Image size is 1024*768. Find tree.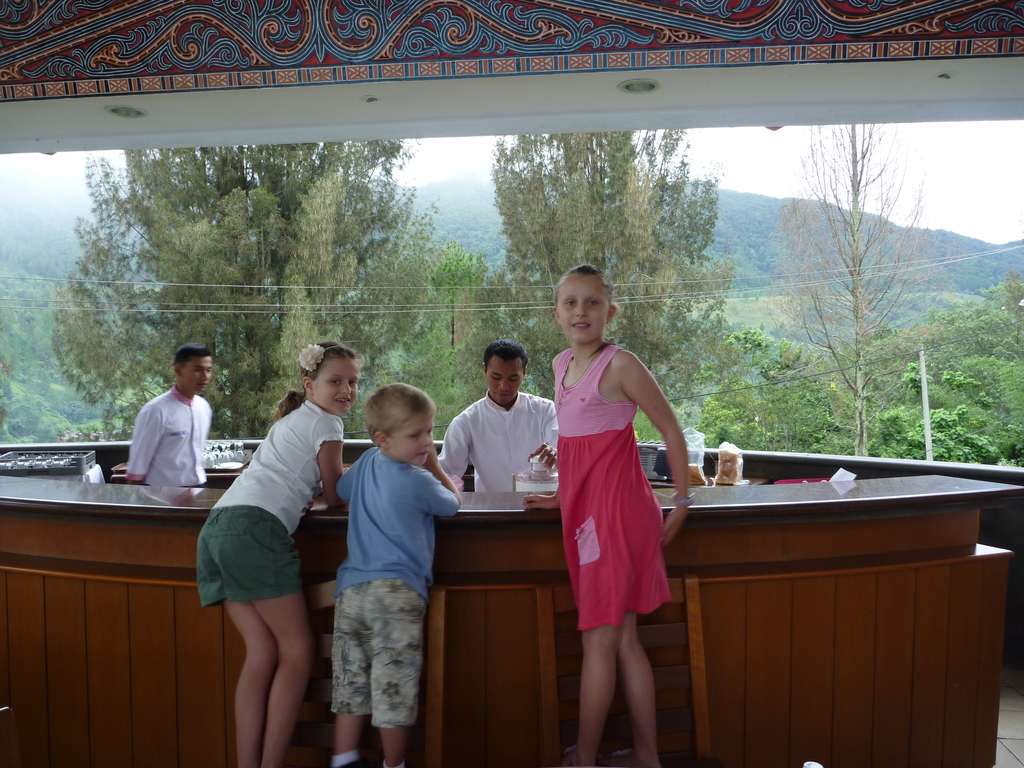
bbox=(756, 115, 942, 451).
